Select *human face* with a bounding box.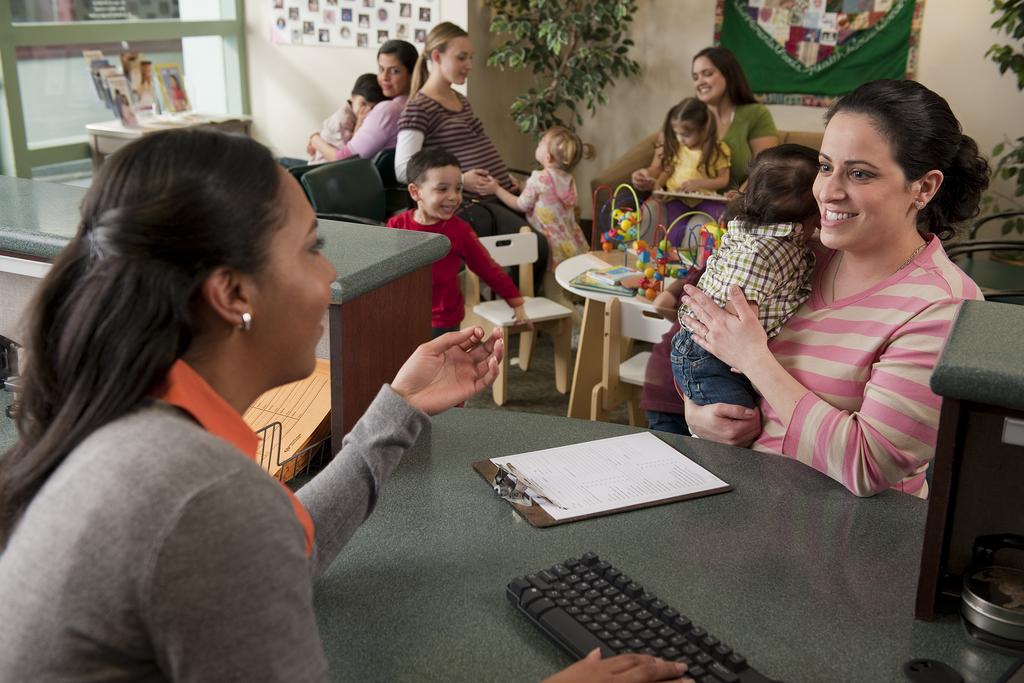
BBox(806, 115, 906, 261).
